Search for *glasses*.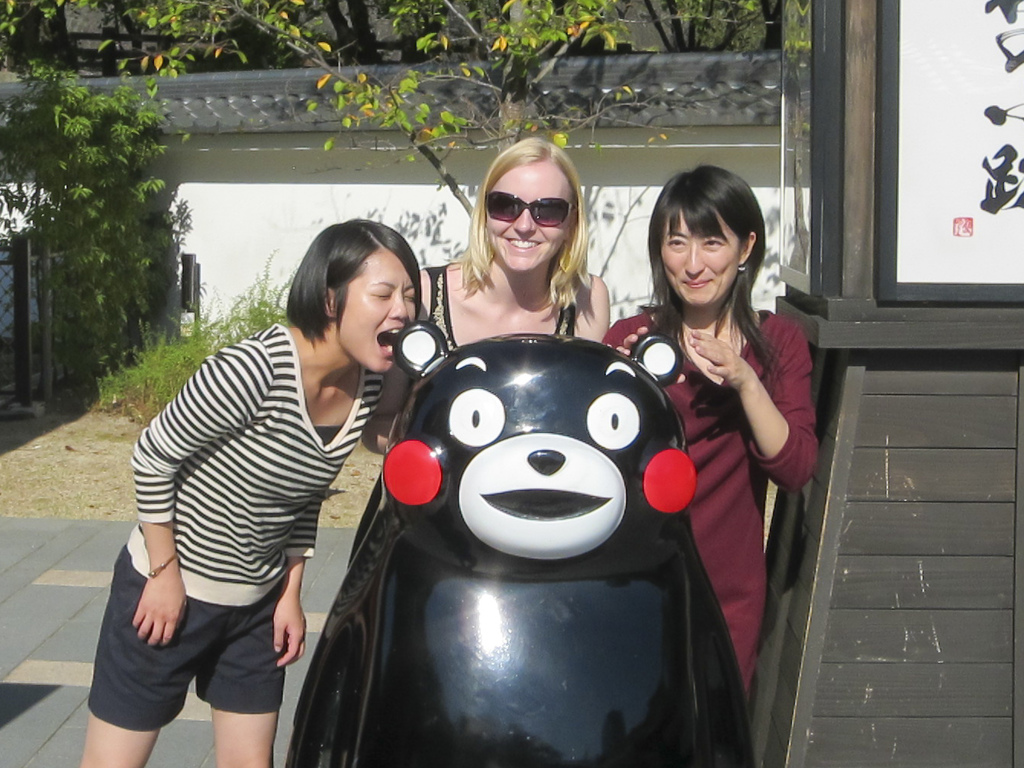
Found at (469,184,584,232).
